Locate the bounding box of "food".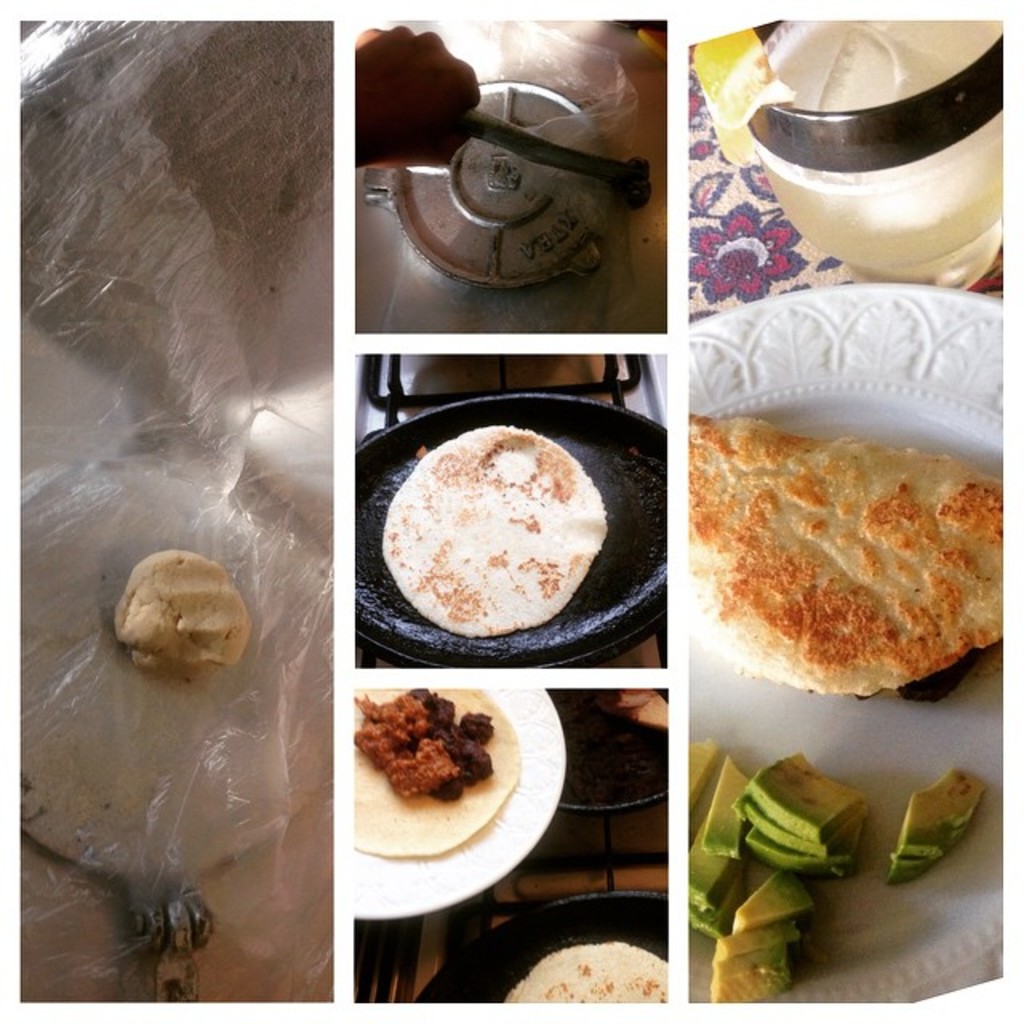
Bounding box: {"x1": 386, "y1": 429, "x2": 606, "y2": 632}.
